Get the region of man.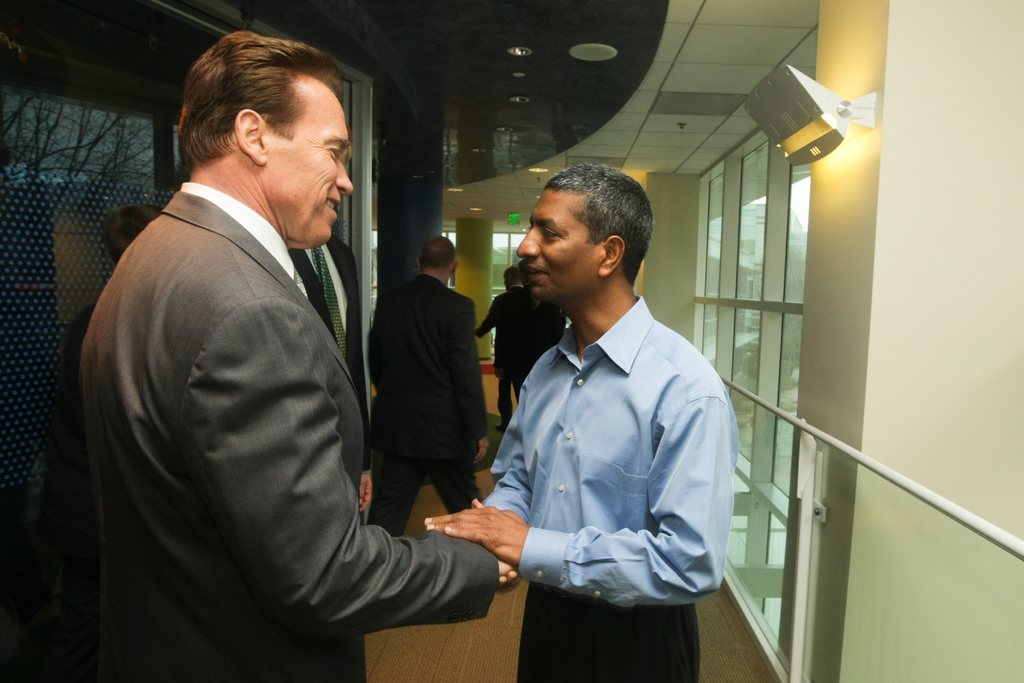
detection(369, 235, 485, 537).
